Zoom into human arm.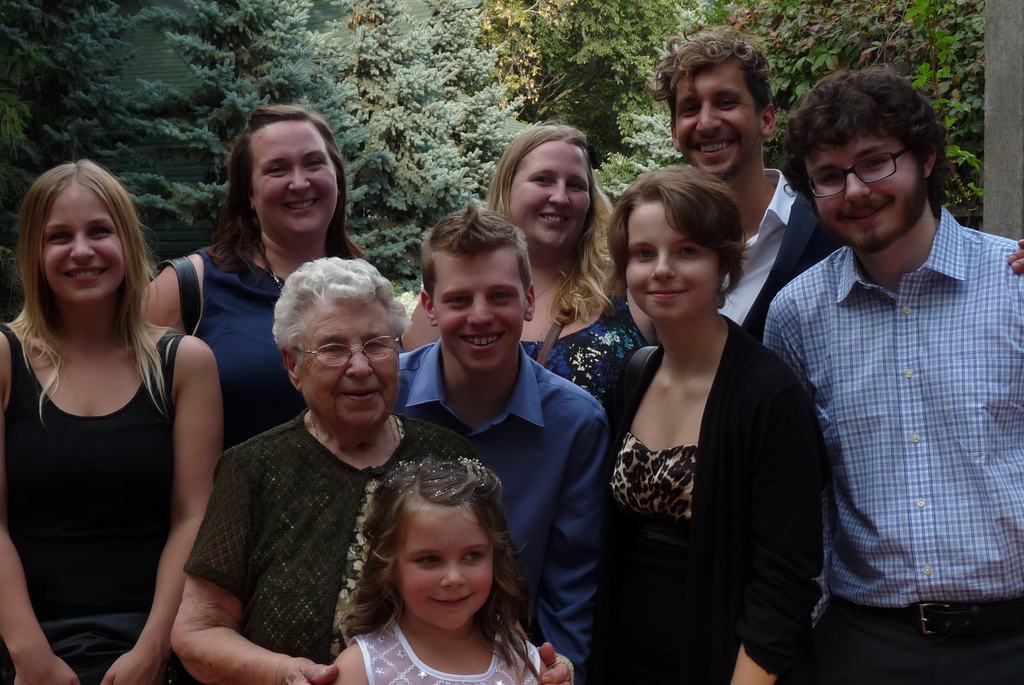
Zoom target: [x1=730, y1=374, x2=824, y2=684].
